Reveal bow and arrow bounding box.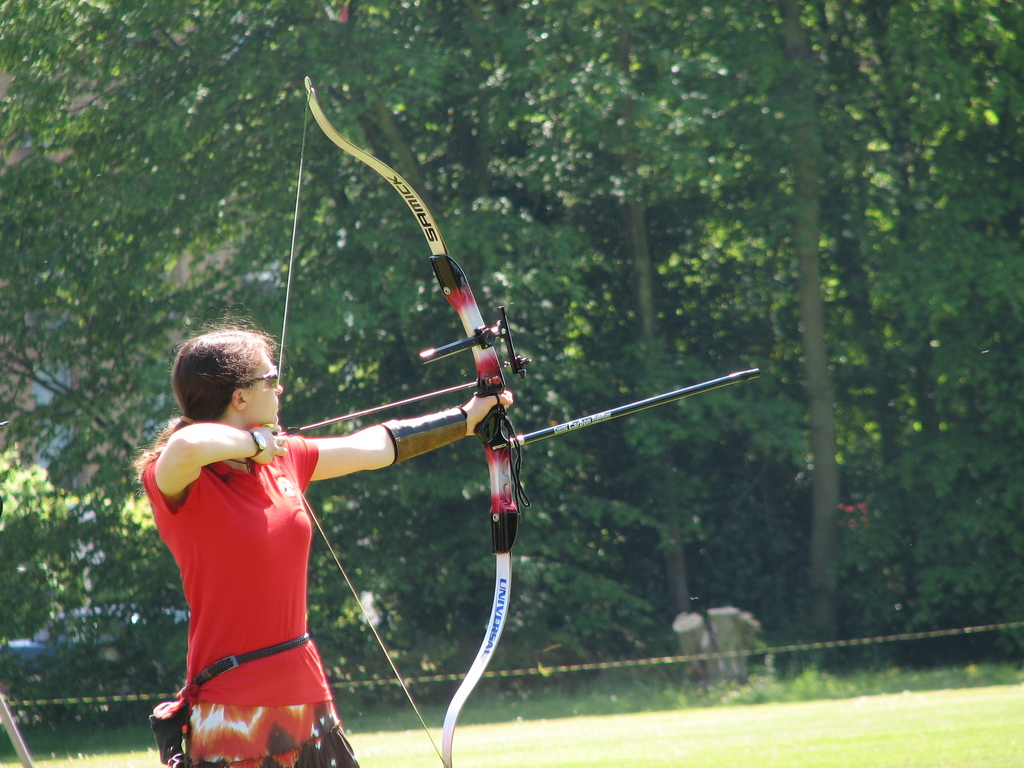
Revealed: (left=269, top=77, right=766, bottom=767).
